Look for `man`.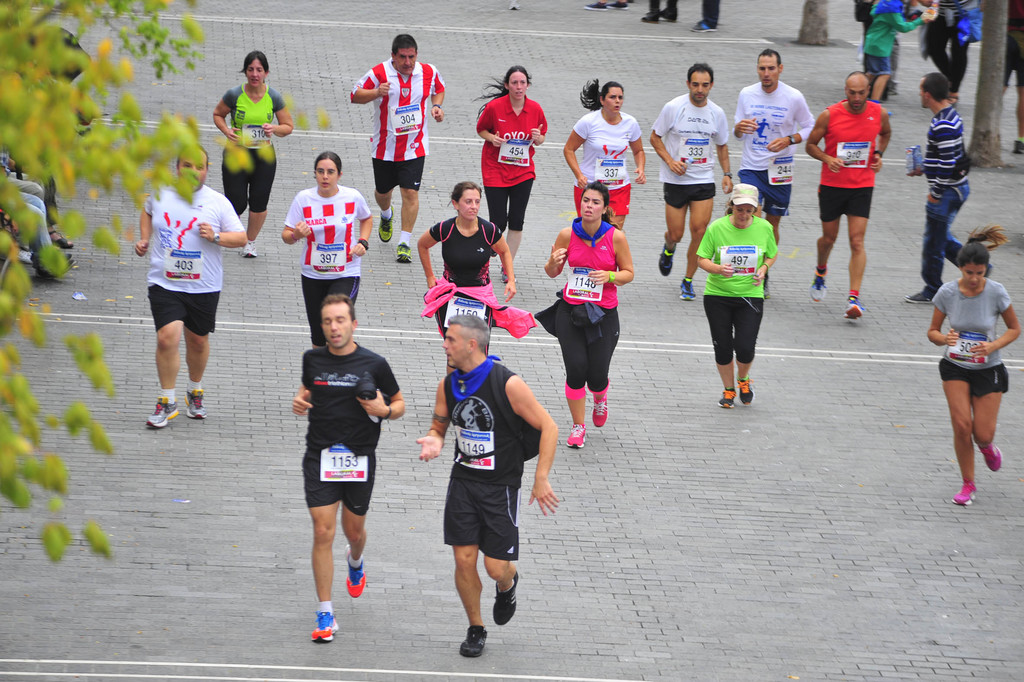
Found: [908, 72, 993, 304].
